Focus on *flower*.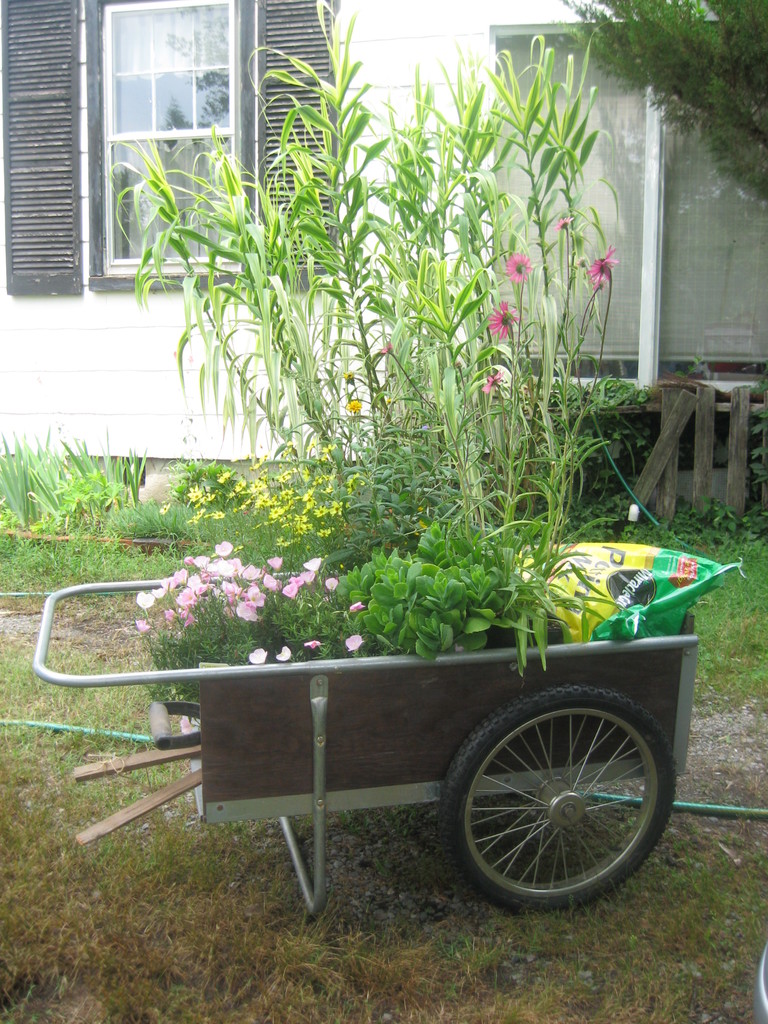
Focused at bbox(248, 648, 269, 666).
